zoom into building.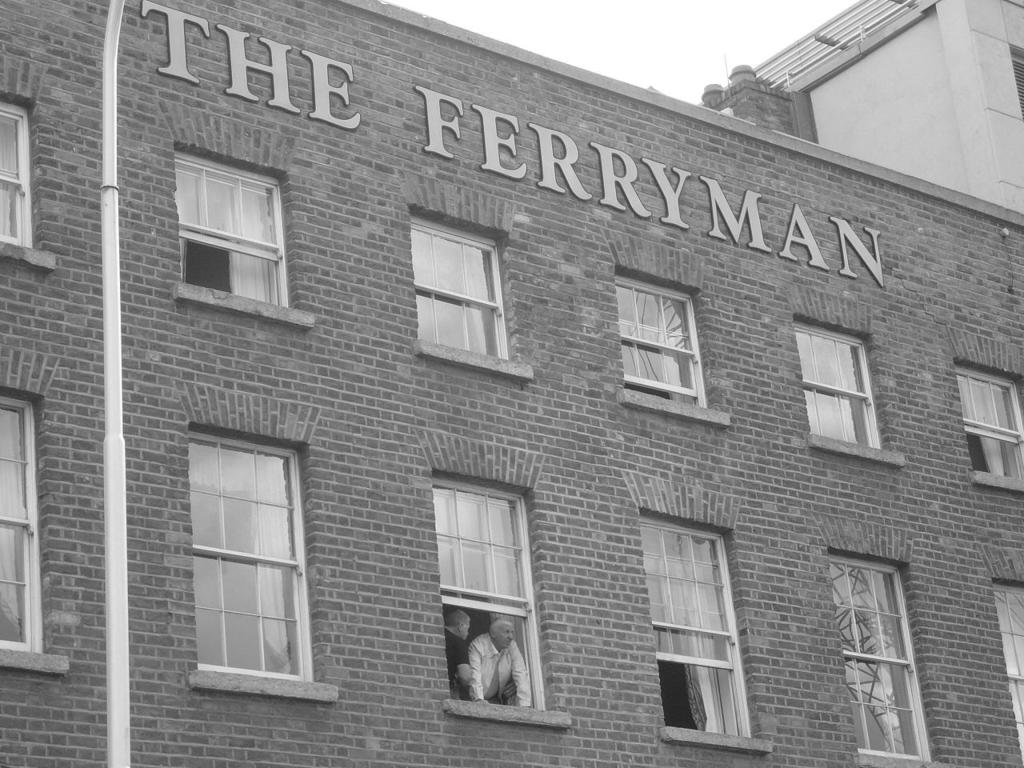
Zoom target: 754, 2, 1020, 210.
